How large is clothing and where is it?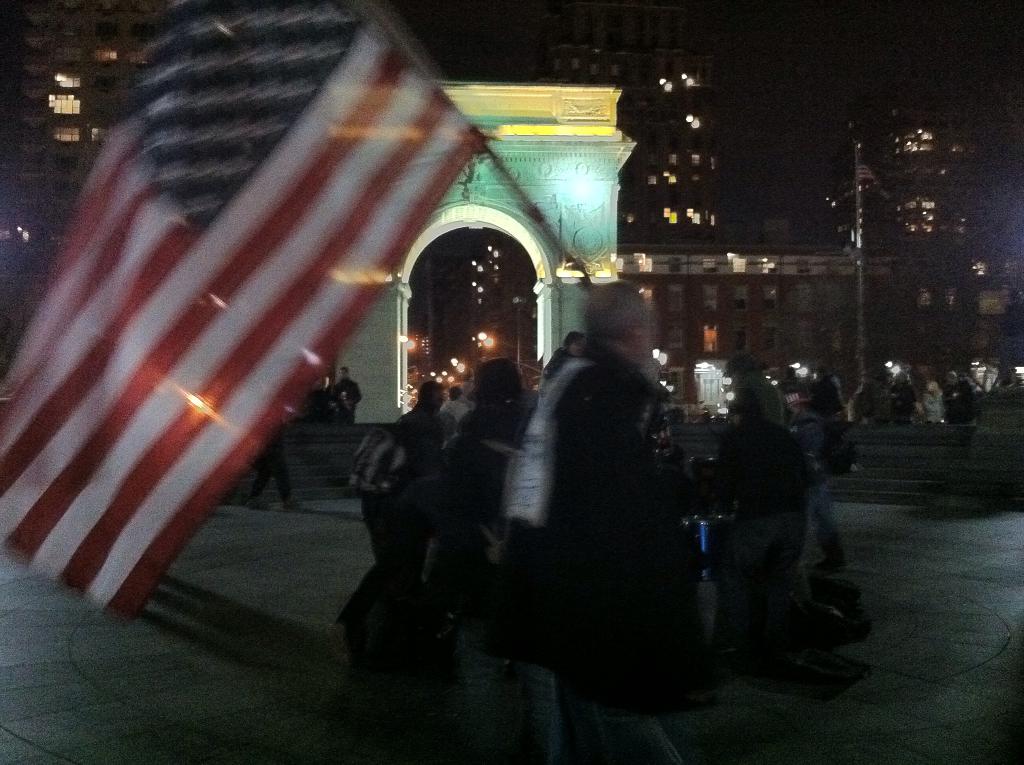
Bounding box: box(331, 416, 443, 631).
